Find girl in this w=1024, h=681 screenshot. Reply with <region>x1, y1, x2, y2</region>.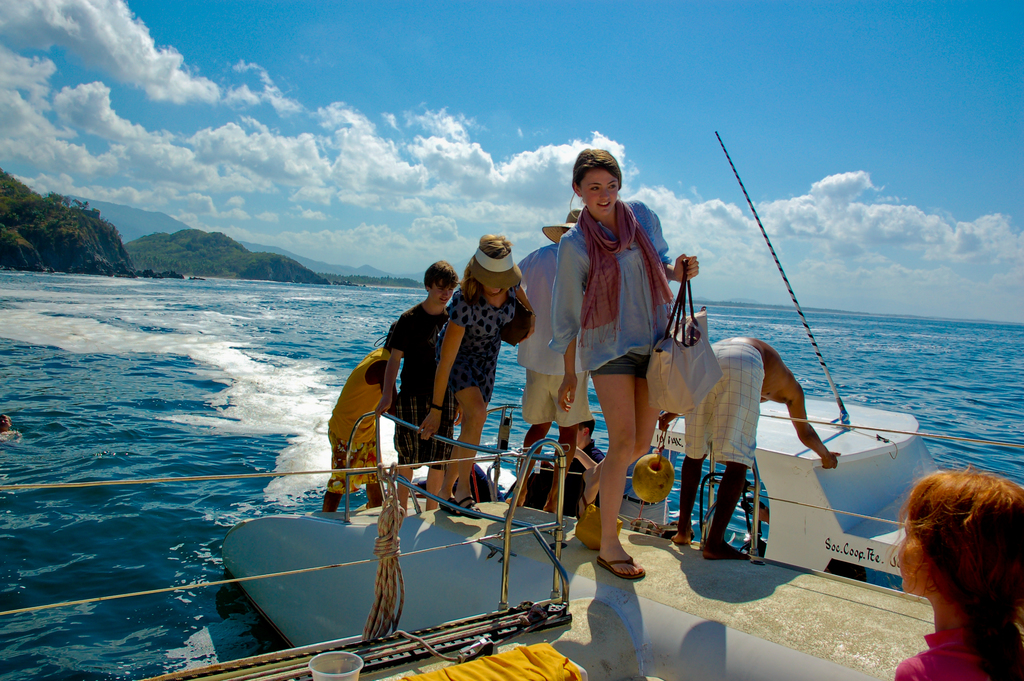
<region>551, 140, 700, 577</region>.
